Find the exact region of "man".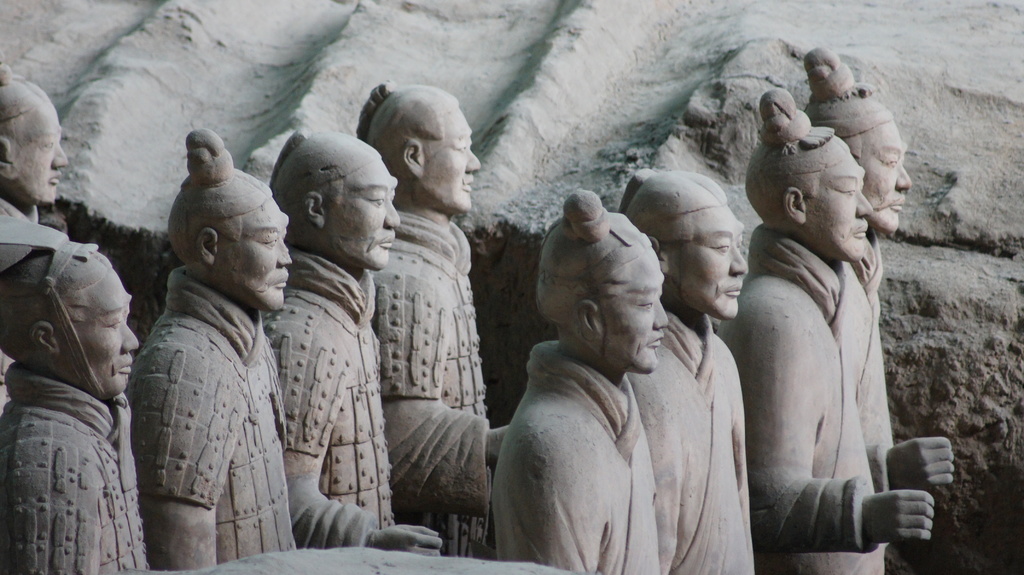
Exact region: locate(360, 81, 514, 558).
